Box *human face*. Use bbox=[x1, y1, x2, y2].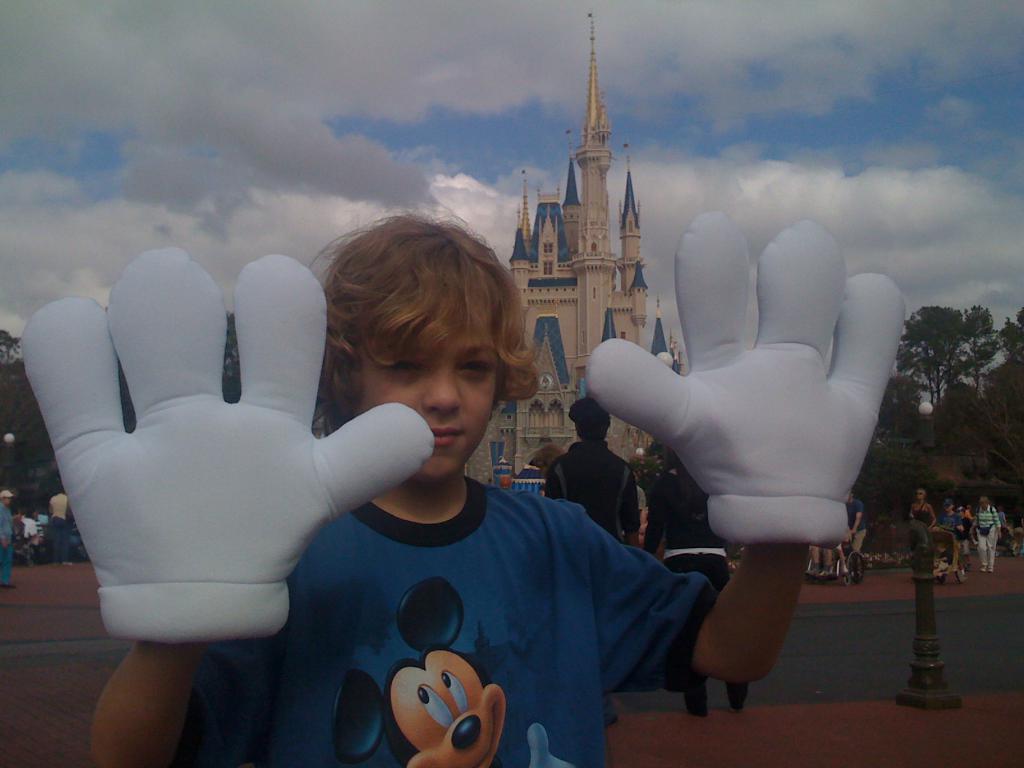
bbox=[0, 496, 12, 504].
